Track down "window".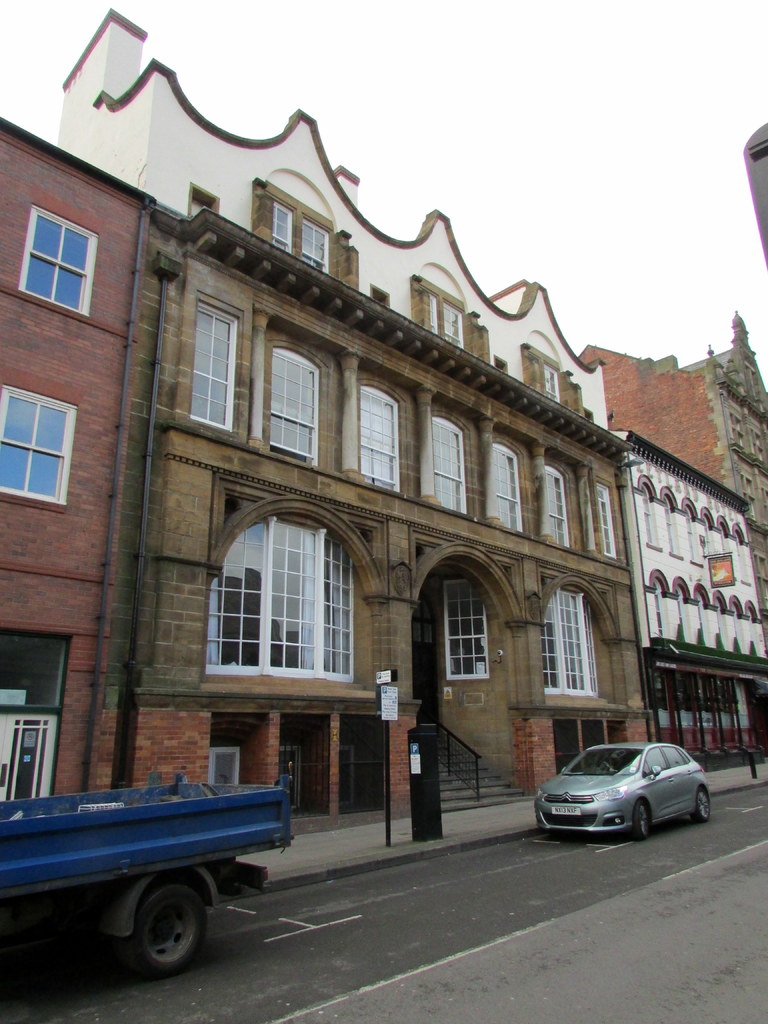
Tracked to locate(716, 513, 737, 580).
